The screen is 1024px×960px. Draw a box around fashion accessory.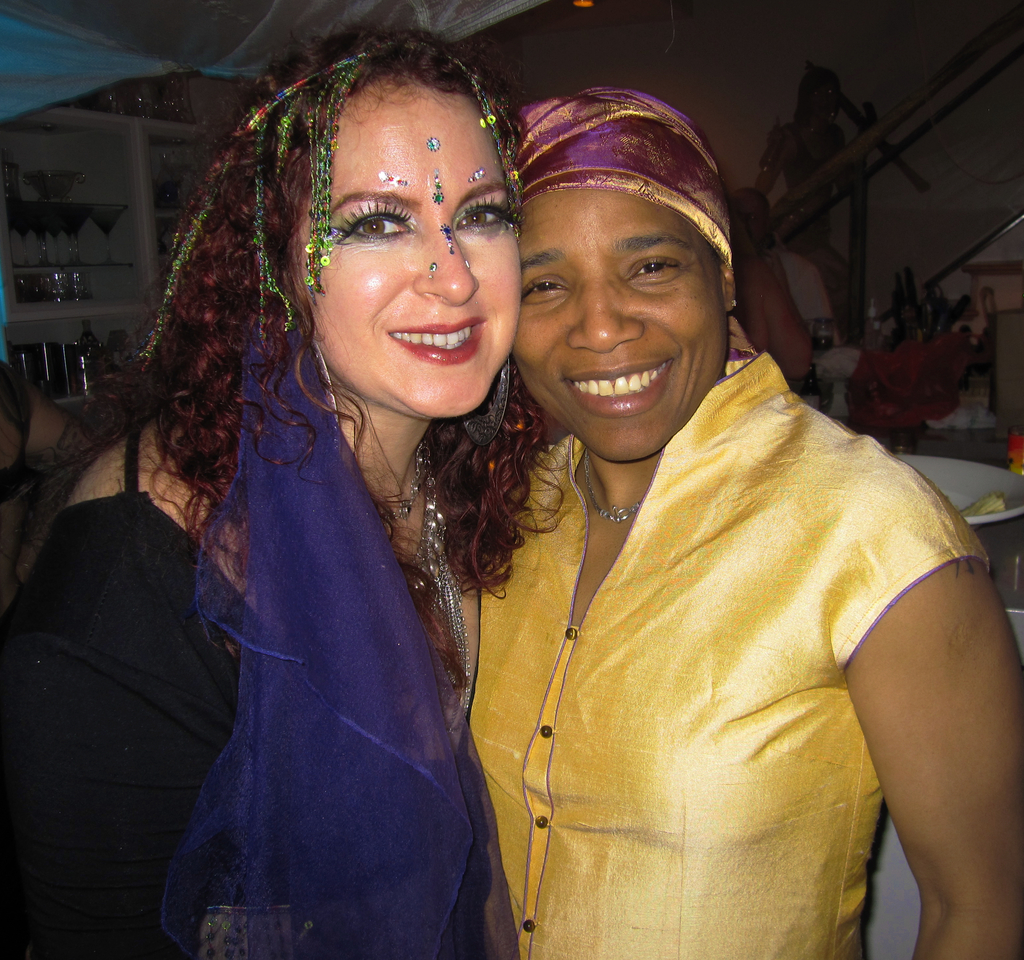
region(579, 472, 641, 529).
